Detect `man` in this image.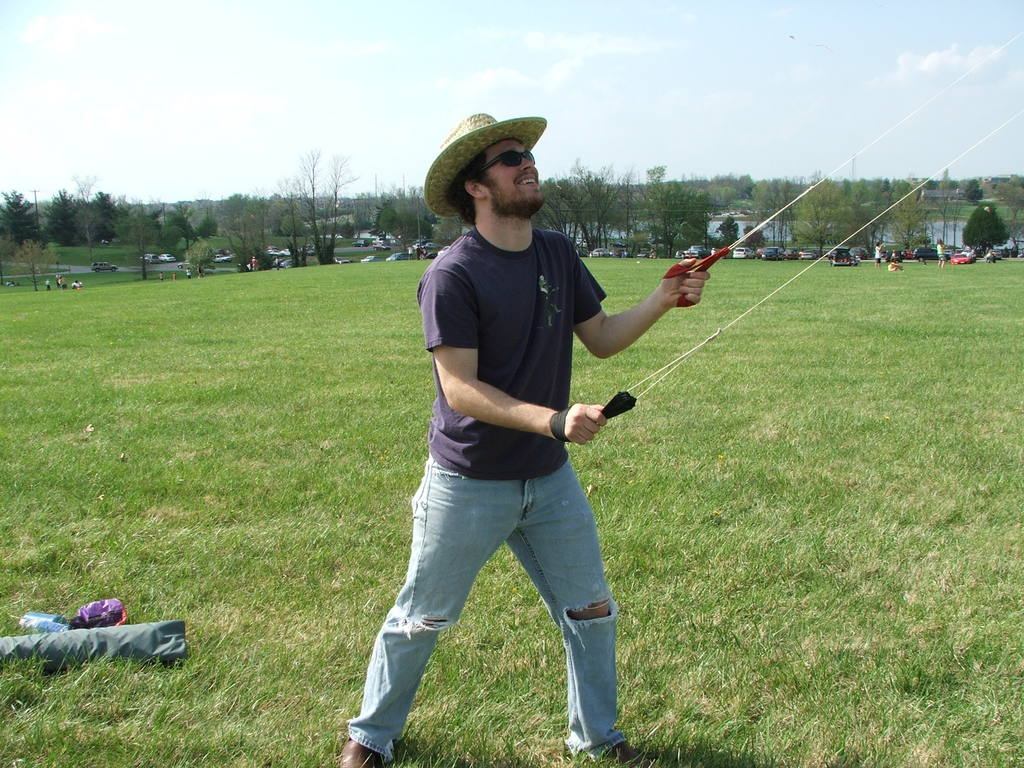
Detection: x1=872 y1=248 x2=886 y2=269.
